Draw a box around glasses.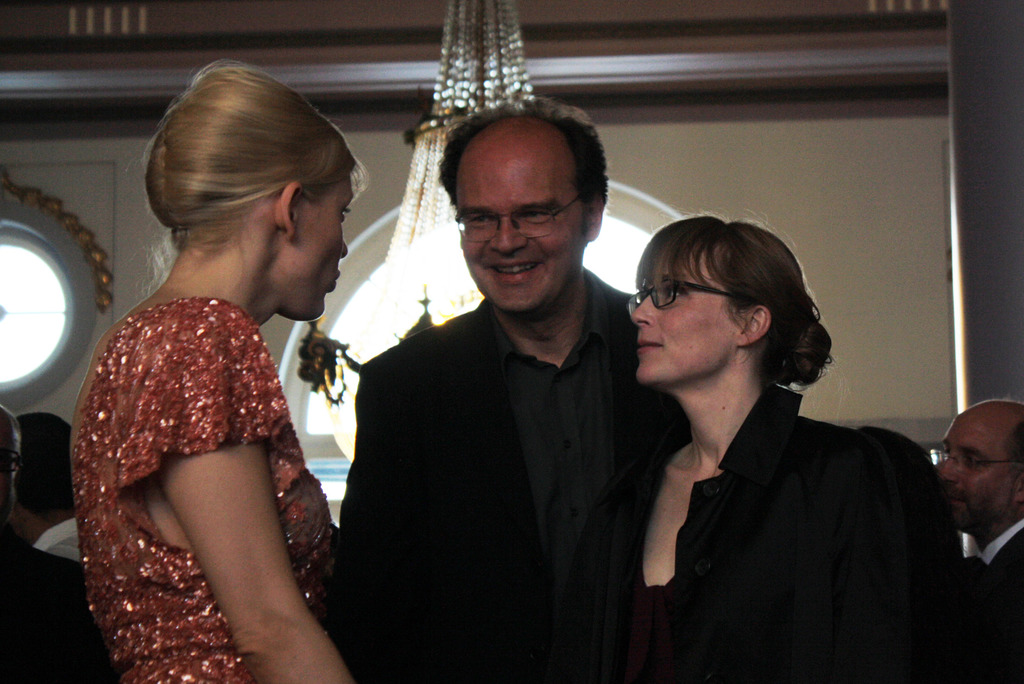
pyautogui.locateOnScreen(626, 278, 742, 320).
